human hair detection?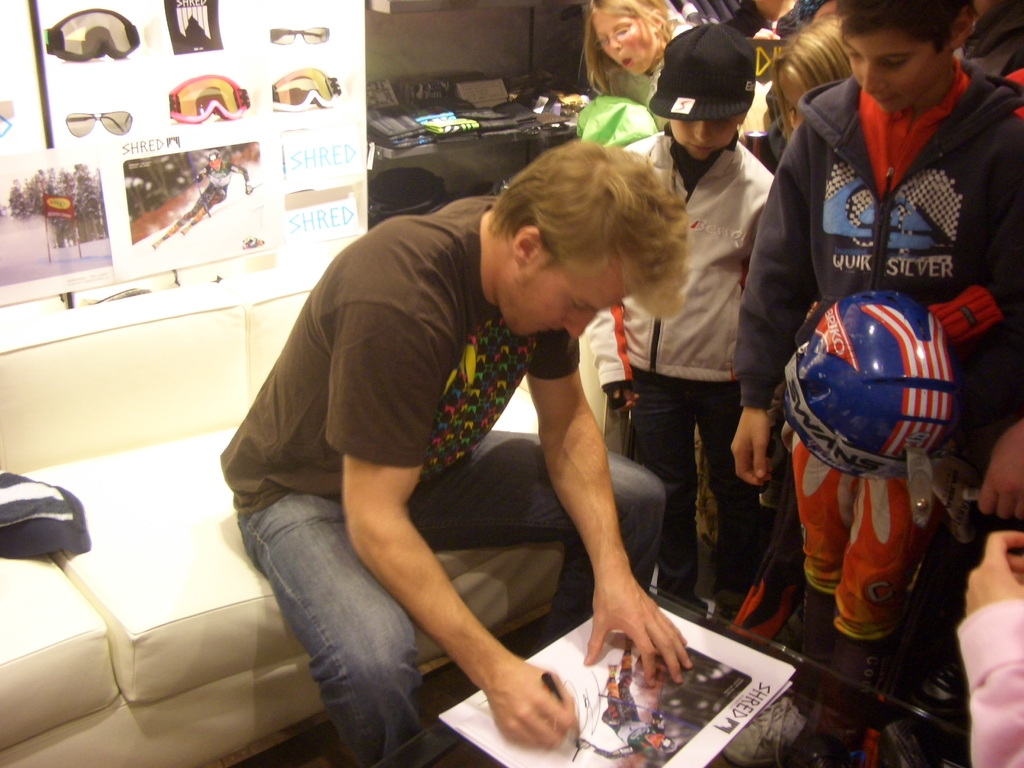
<region>488, 134, 688, 337</region>
